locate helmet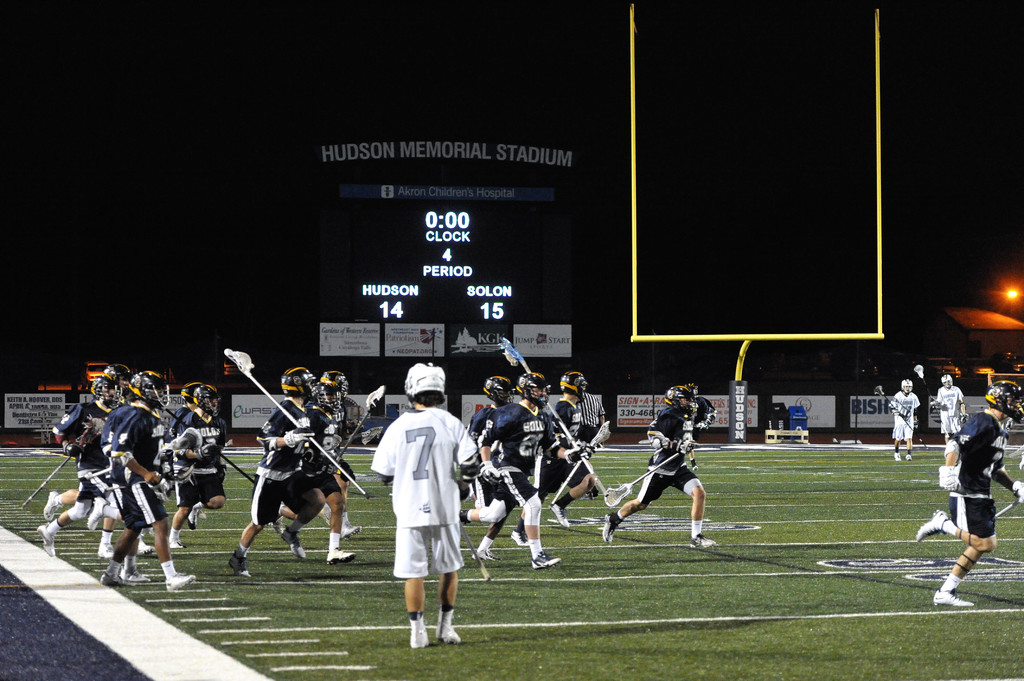
317:385:343:415
